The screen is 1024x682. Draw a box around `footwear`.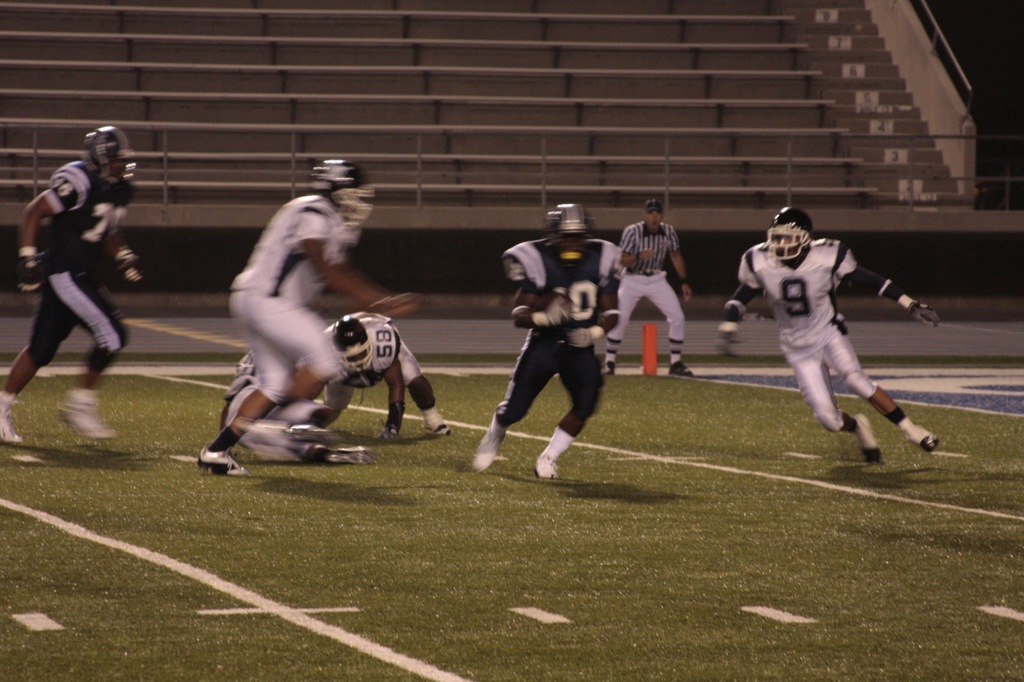
Rect(900, 414, 941, 448).
